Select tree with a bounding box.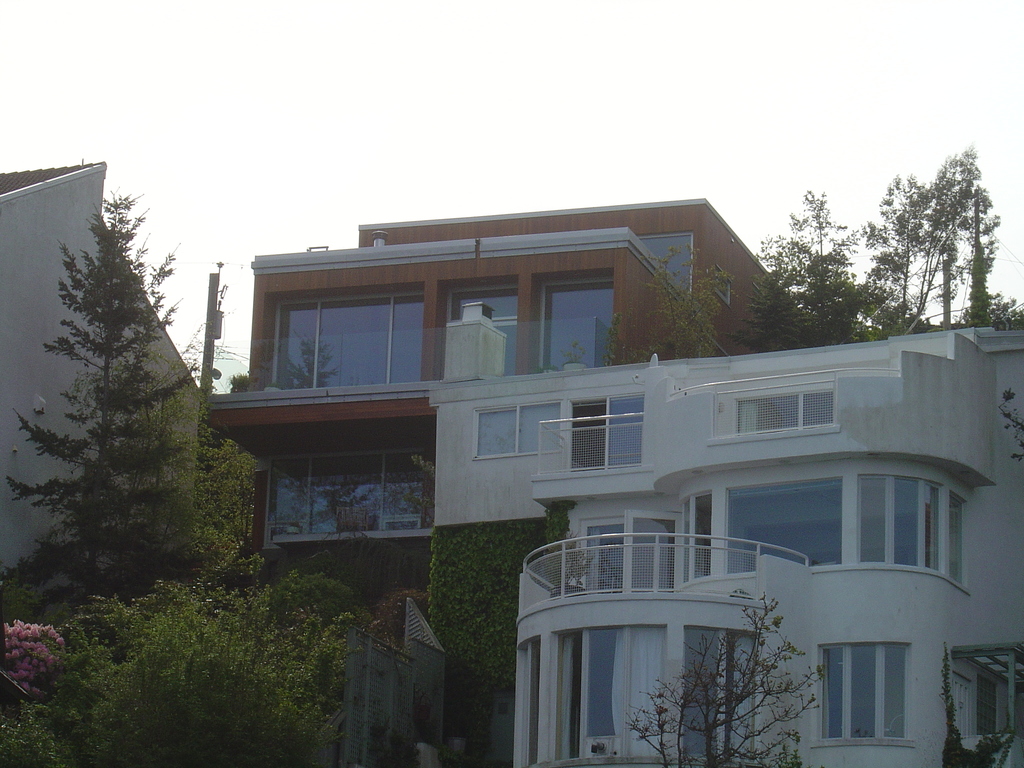
[left=624, top=229, right=735, bottom=372].
